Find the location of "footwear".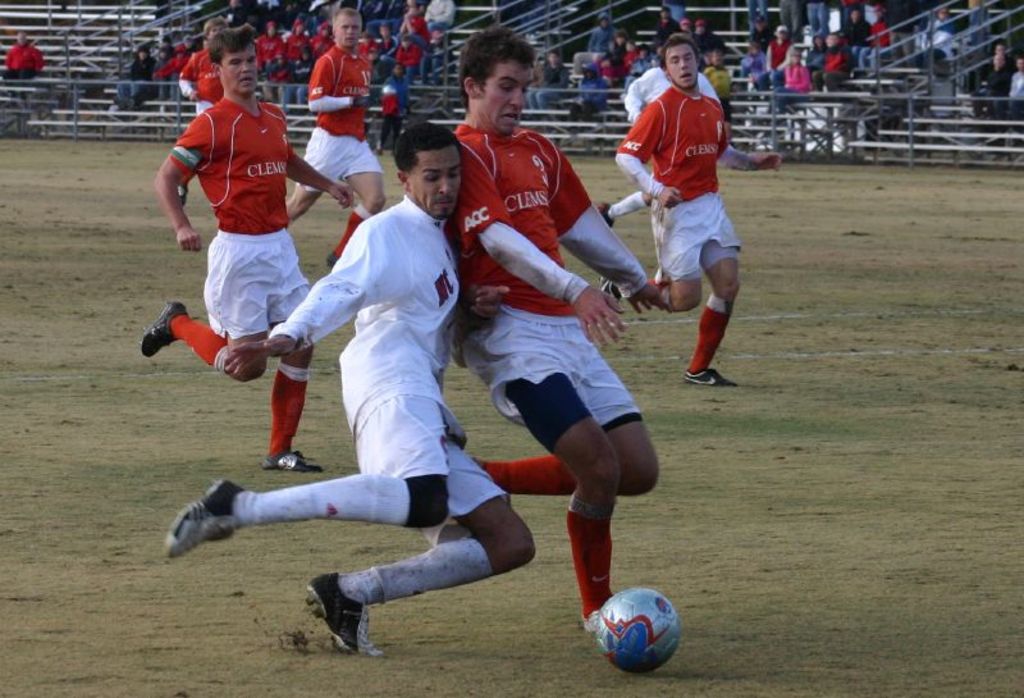
Location: 591, 200, 616, 225.
